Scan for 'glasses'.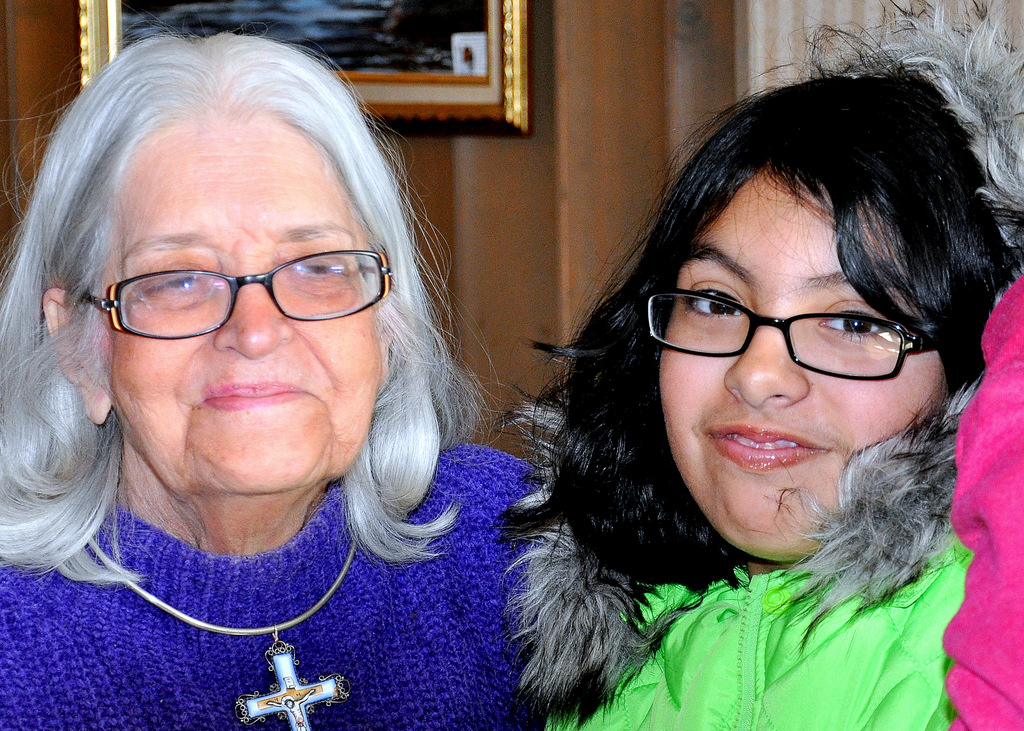
Scan result: Rect(666, 287, 952, 386).
